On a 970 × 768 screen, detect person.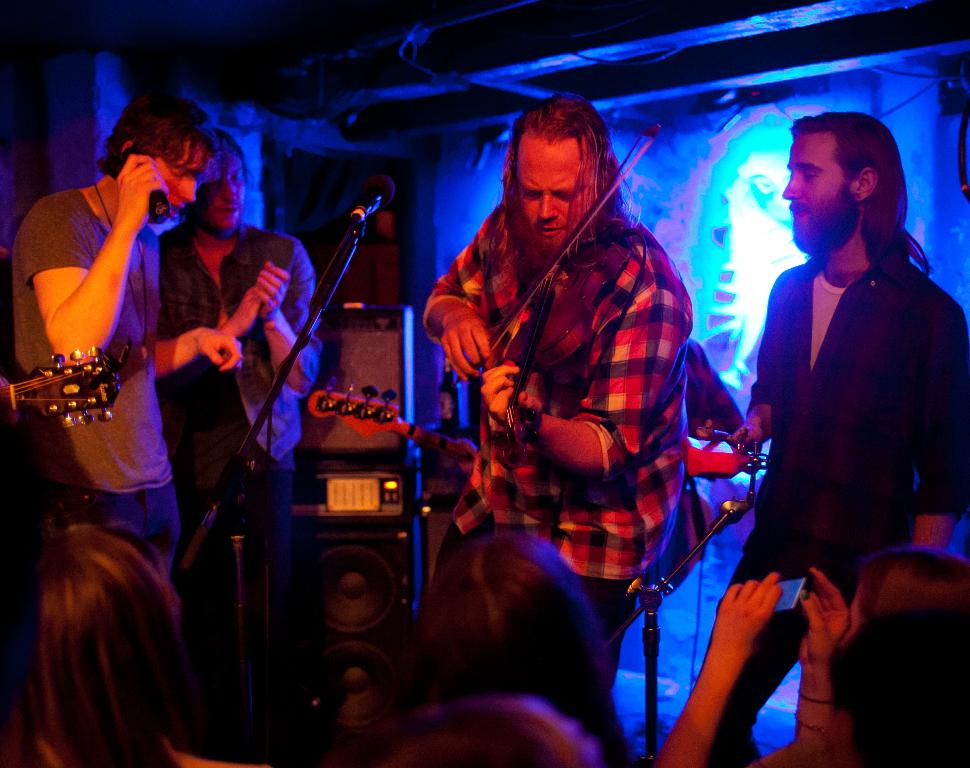
[x1=356, y1=681, x2=601, y2=767].
